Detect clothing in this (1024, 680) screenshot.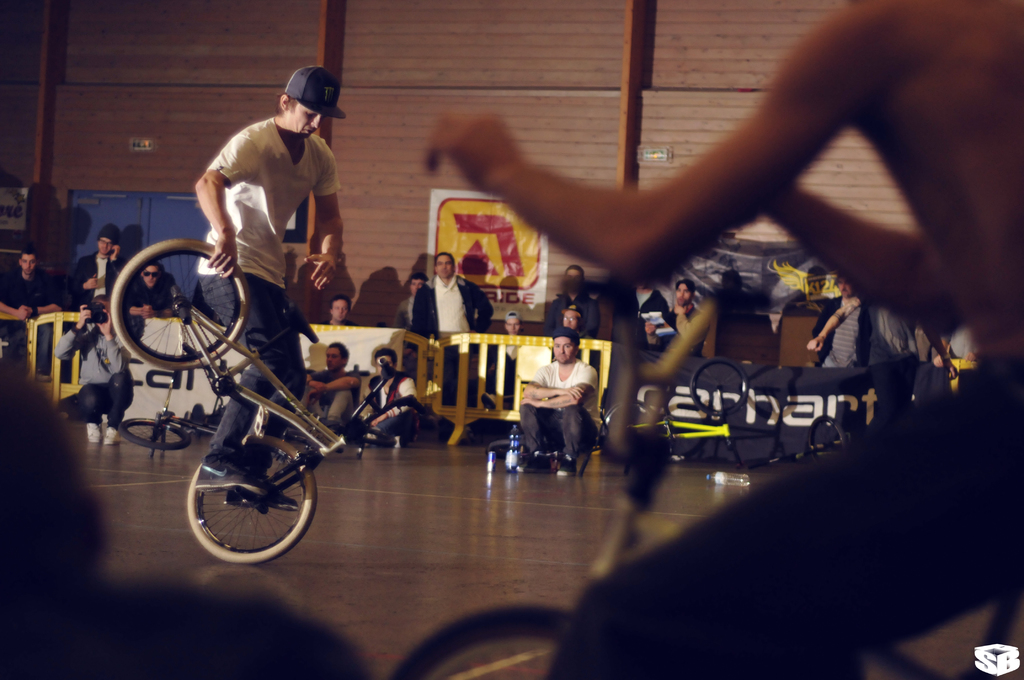
Detection: [left=410, top=277, right=490, bottom=414].
